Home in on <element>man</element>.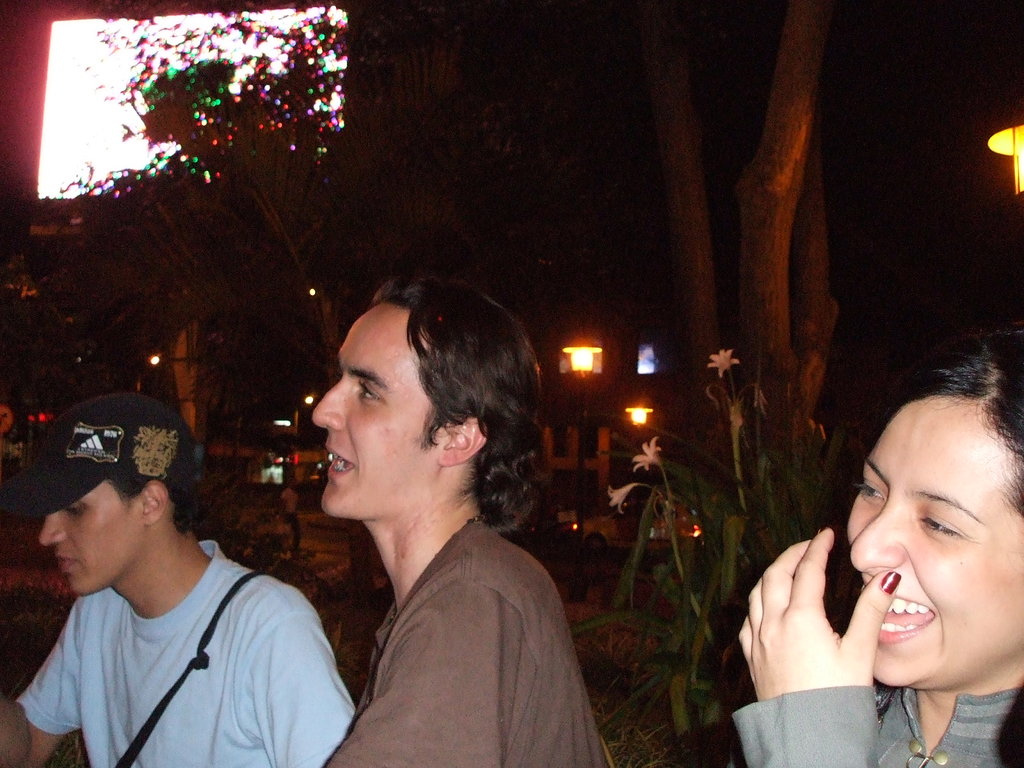
Homed in at left=291, top=276, right=605, bottom=767.
